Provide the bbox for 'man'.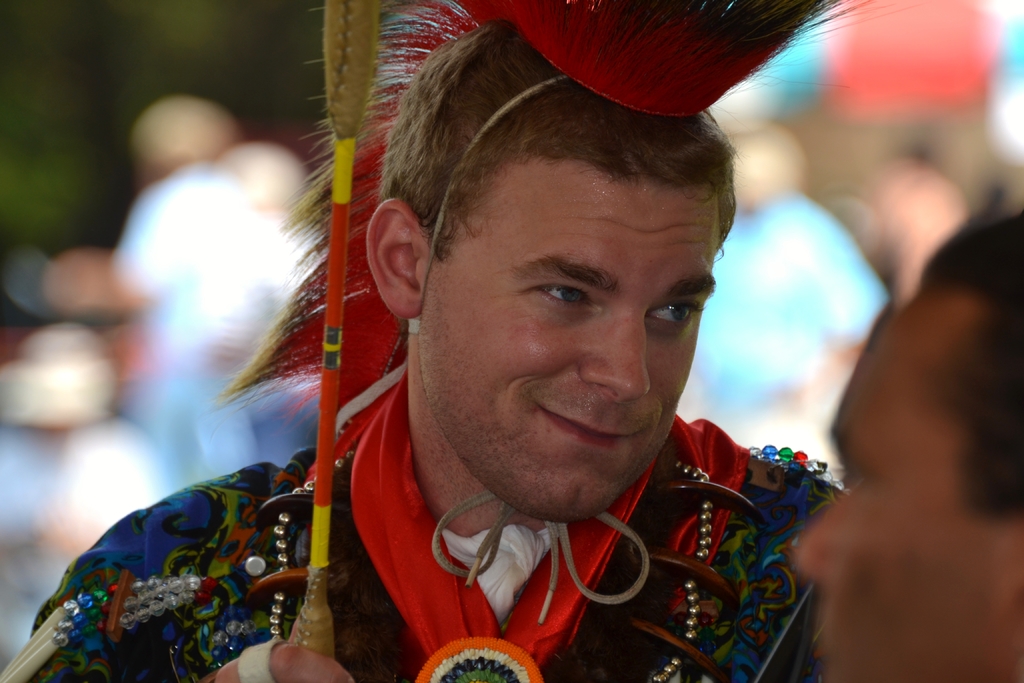
<box>27,20,851,682</box>.
